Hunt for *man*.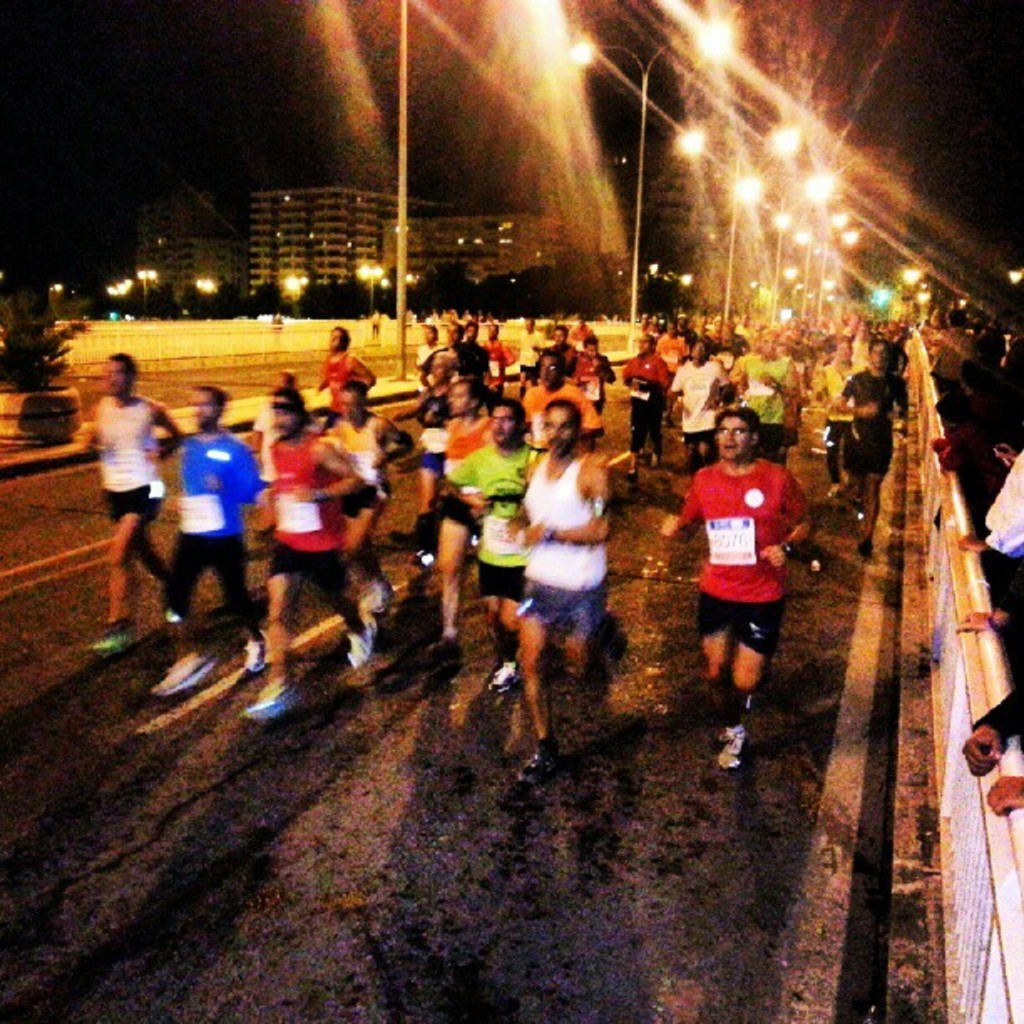
Hunted down at [x1=457, y1=320, x2=485, y2=387].
